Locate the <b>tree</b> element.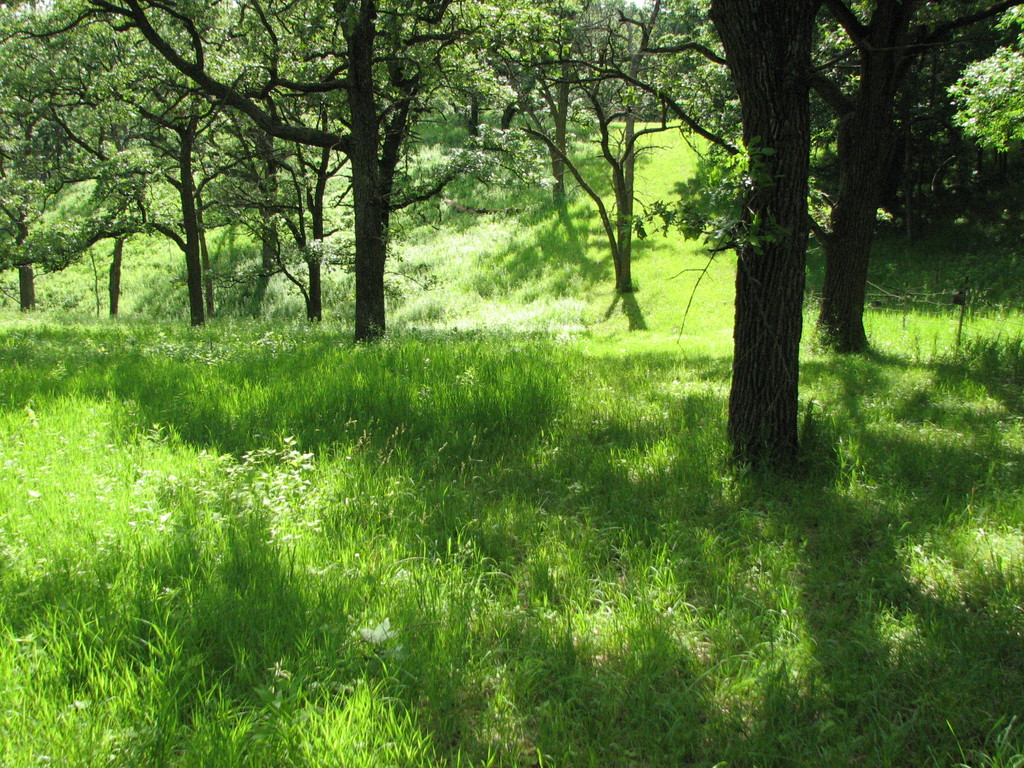
Element bbox: box=[543, 0, 861, 478].
